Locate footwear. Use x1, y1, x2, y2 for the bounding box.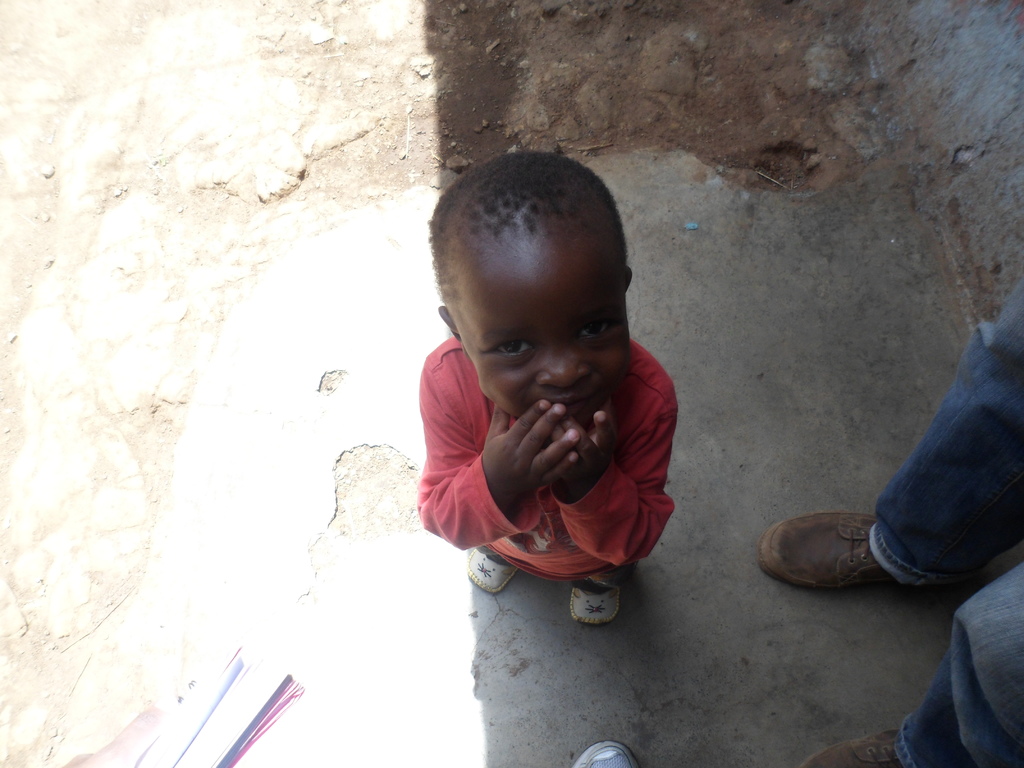
756, 506, 908, 593.
